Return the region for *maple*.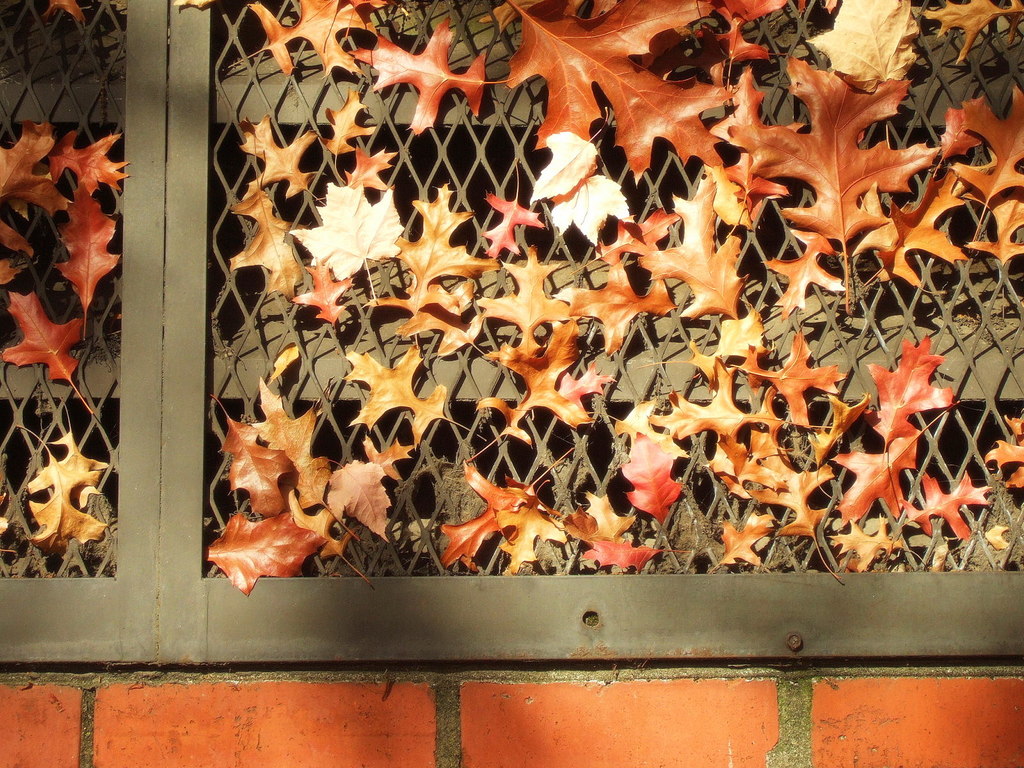
[left=0, top=218, right=38, bottom=253].
